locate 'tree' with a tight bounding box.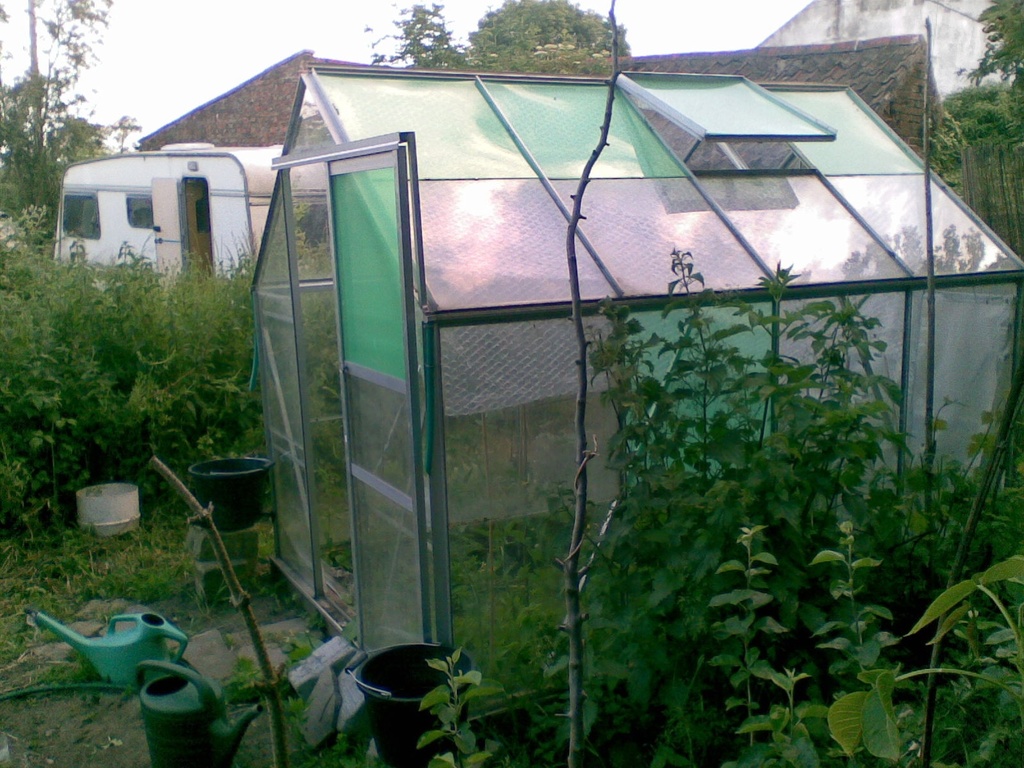
bbox=[971, 0, 1023, 110].
